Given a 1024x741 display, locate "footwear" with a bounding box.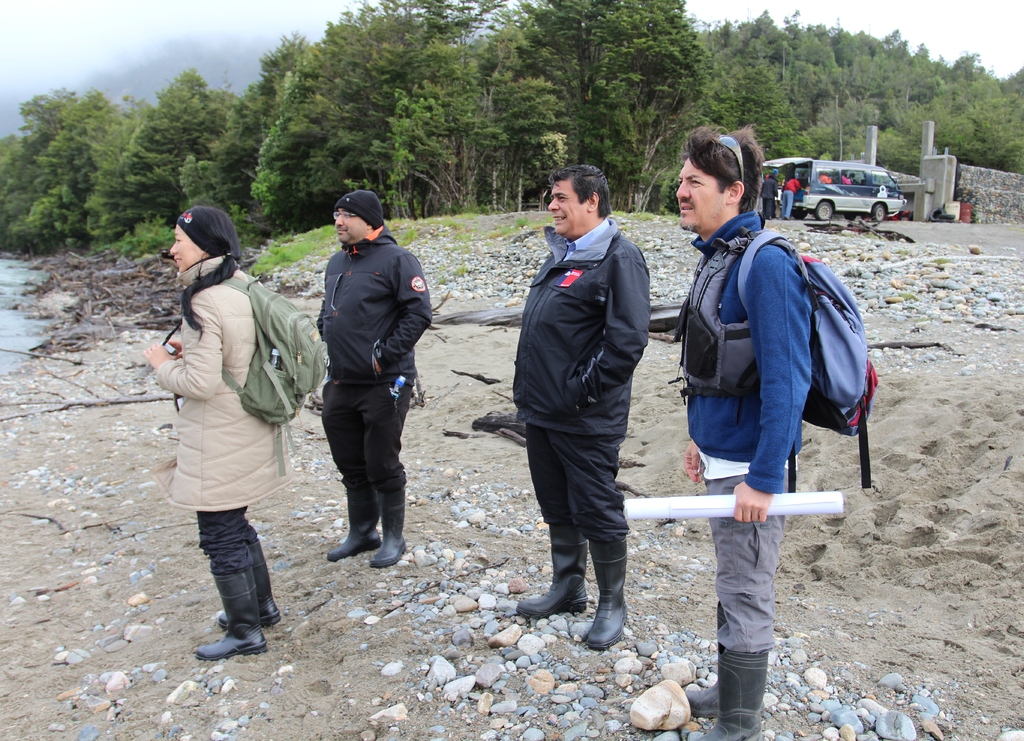
Located: {"left": 580, "top": 531, "right": 627, "bottom": 660}.
